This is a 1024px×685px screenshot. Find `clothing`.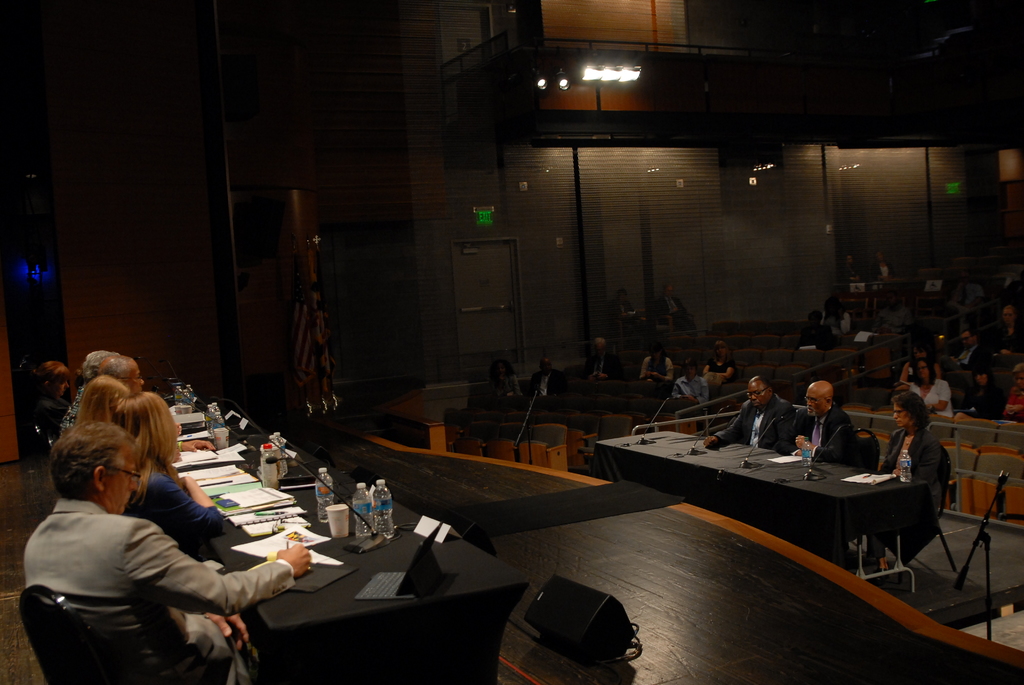
Bounding box: 793/407/856/464.
